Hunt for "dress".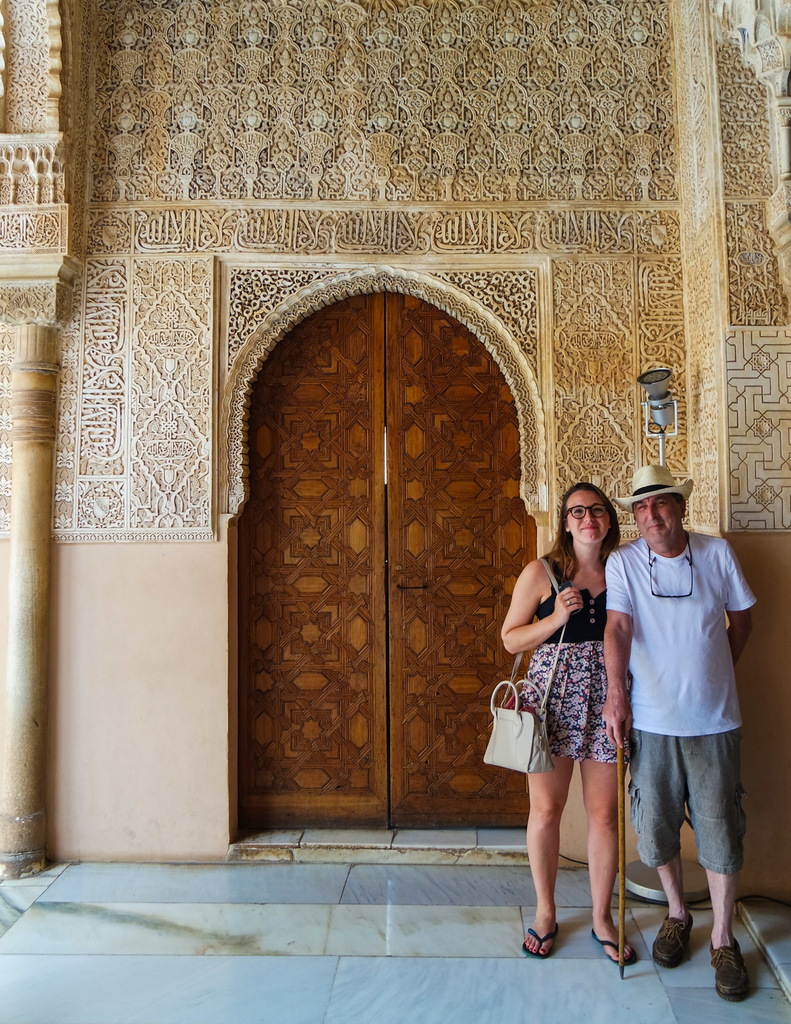
Hunted down at box=[523, 554, 638, 774].
